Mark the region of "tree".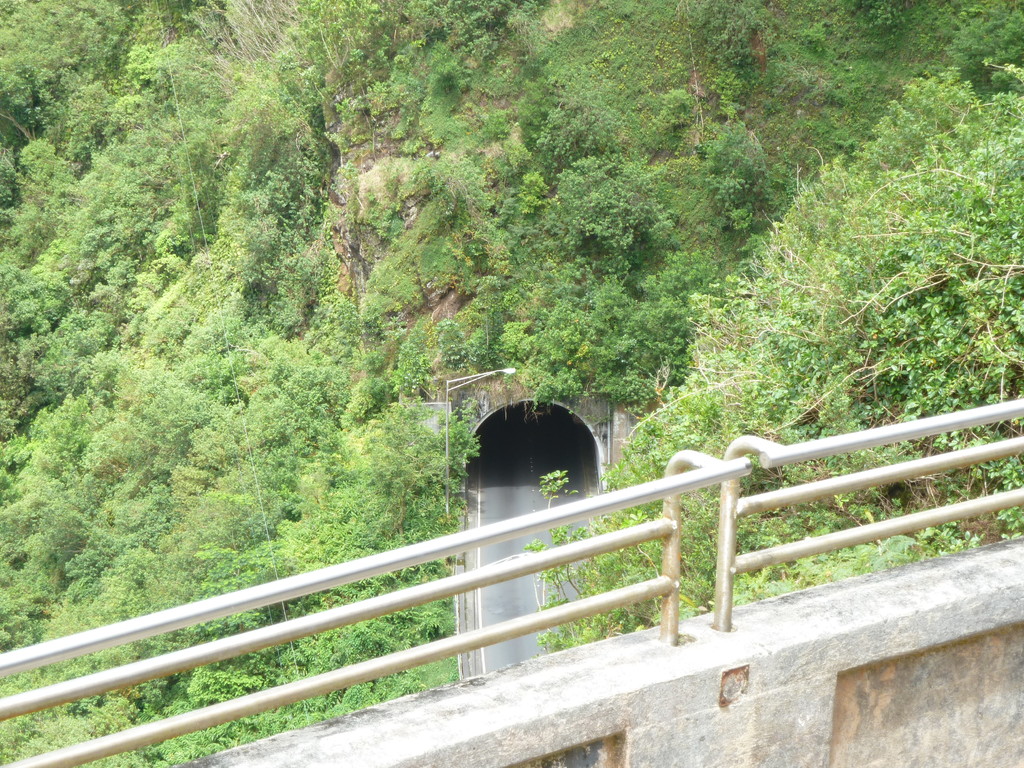
Region: locate(294, 0, 527, 440).
